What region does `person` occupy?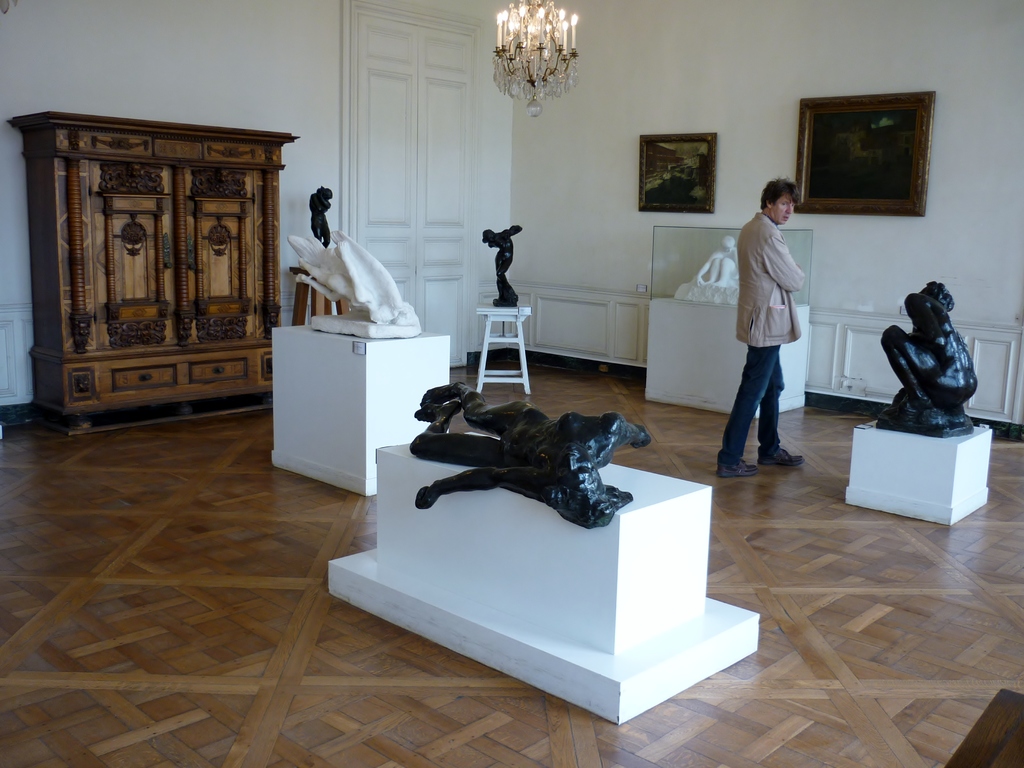
detection(301, 177, 337, 249).
